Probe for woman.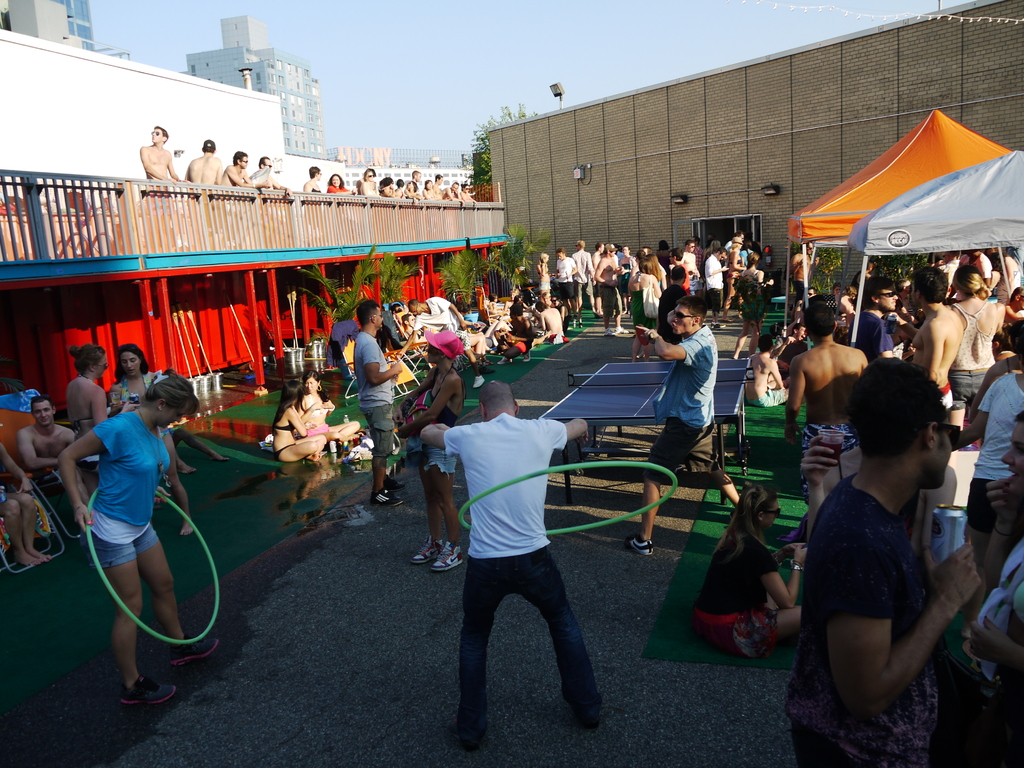
Probe result: <bbox>625, 257, 664, 360</bbox>.
